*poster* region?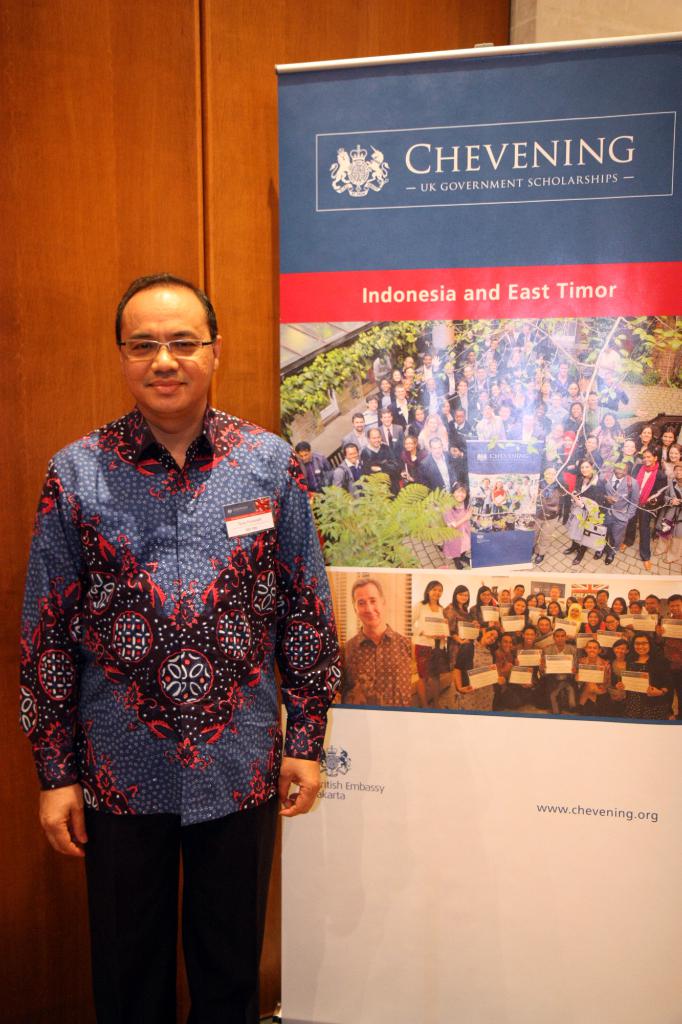
{"left": 276, "top": 29, "right": 681, "bottom": 1014}
